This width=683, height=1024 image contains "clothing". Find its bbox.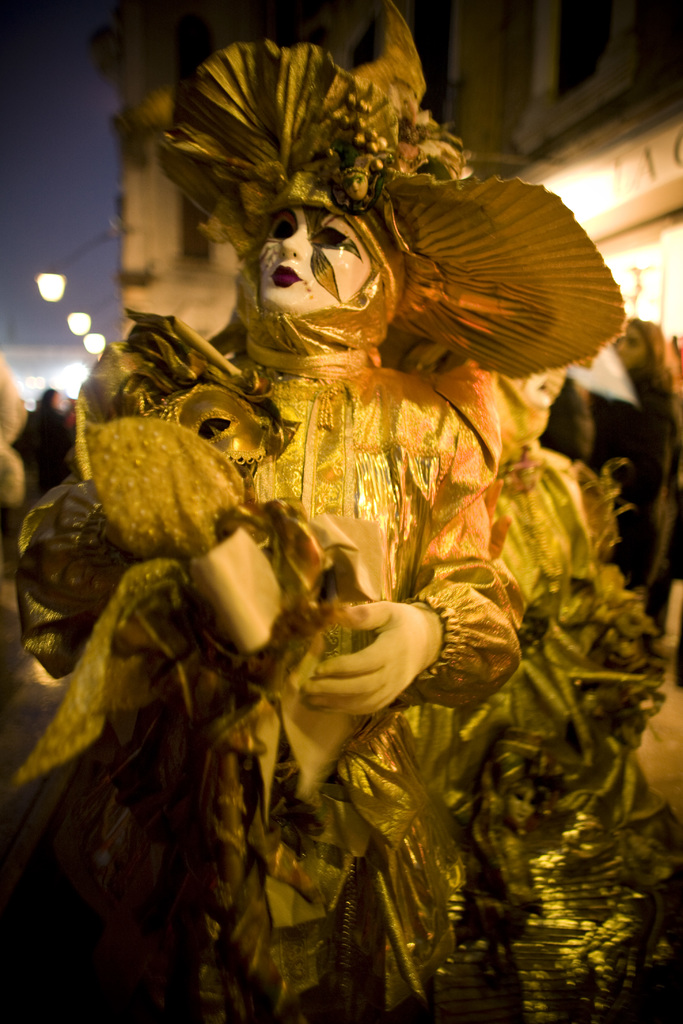
box(5, 307, 682, 1023).
